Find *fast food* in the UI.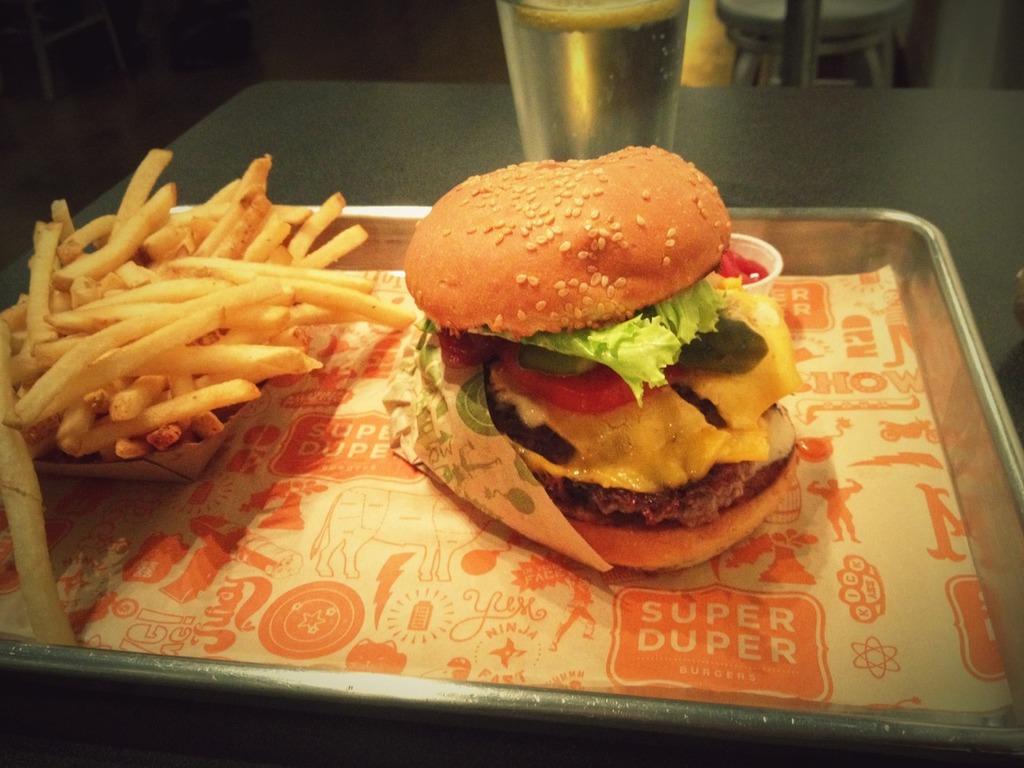
UI element at <bbox>166, 402, 230, 434</bbox>.
